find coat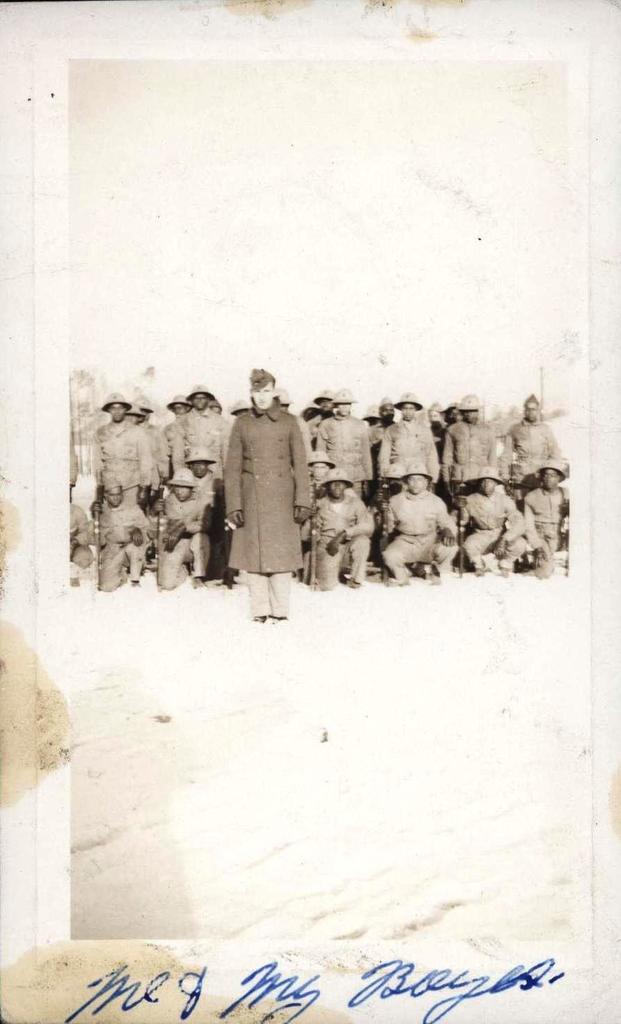
229:397:307:581
